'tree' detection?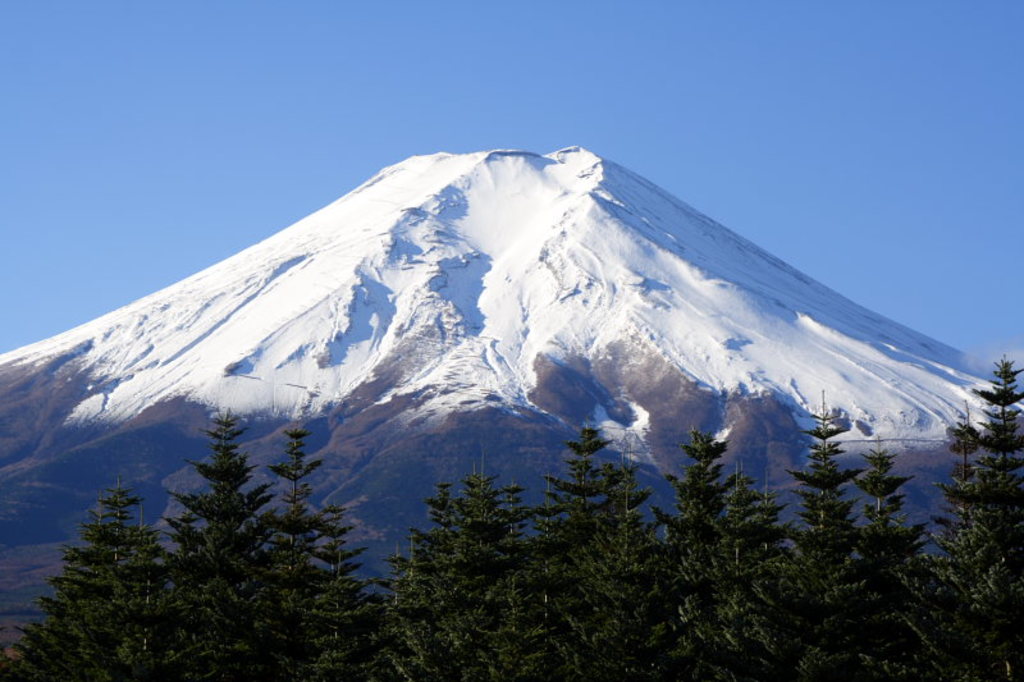
{"x1": 846, "y1": 430, "x2": 979, "y2": 681}
